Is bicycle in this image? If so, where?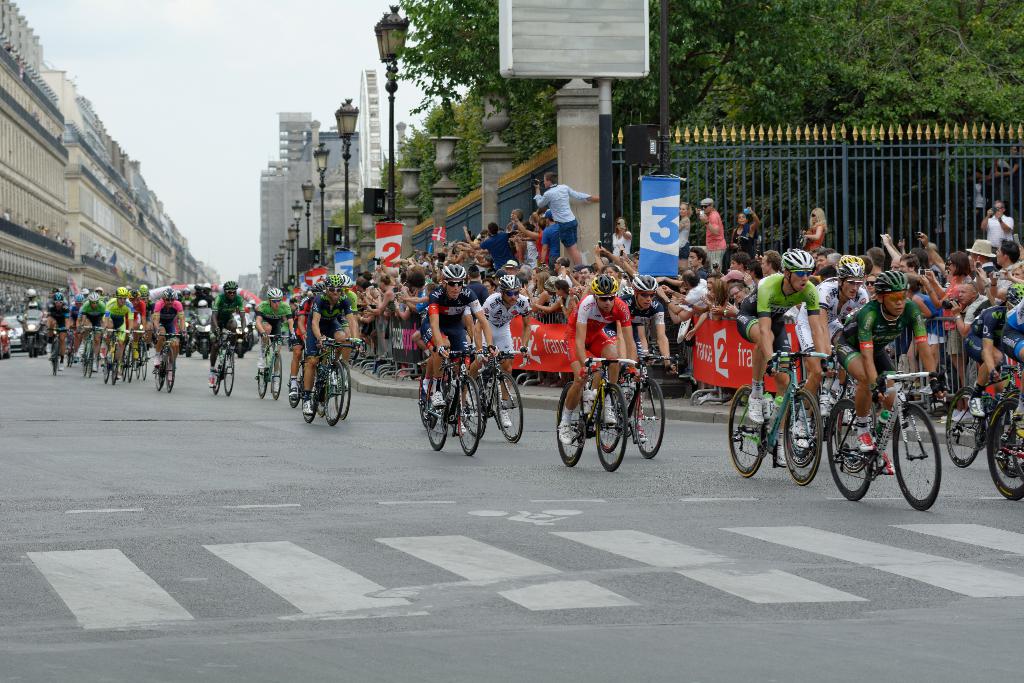
Yes, at left=557, top=356, right=632, bottom=470.
